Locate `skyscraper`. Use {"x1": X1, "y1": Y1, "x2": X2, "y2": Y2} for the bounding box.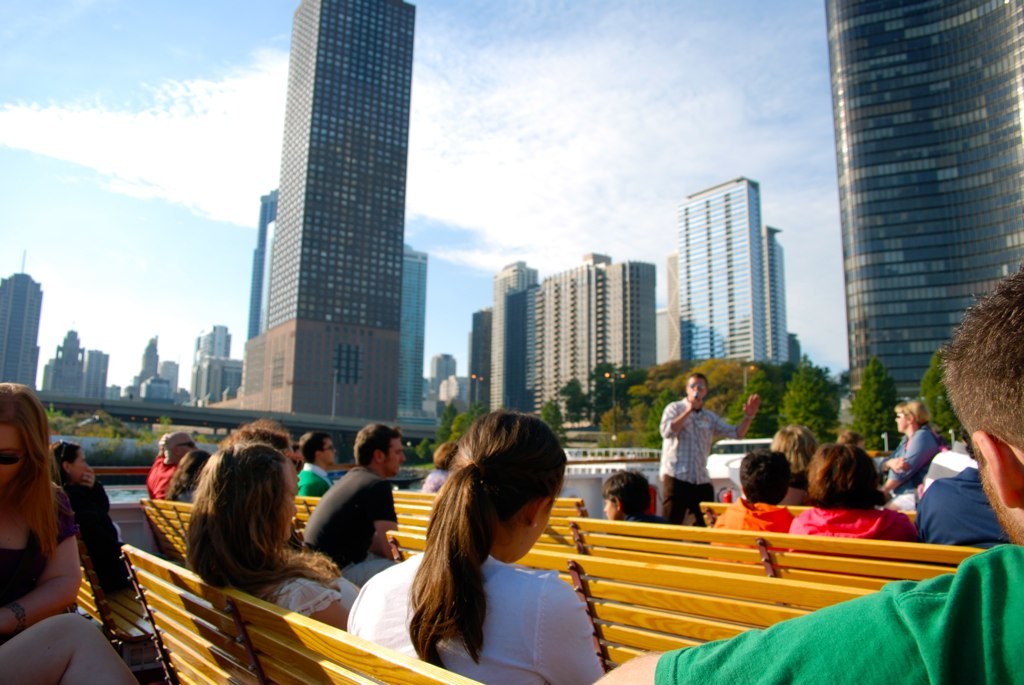
{"x1": 824, "y1": 0, "x2": 1023, "y2": 397}.
